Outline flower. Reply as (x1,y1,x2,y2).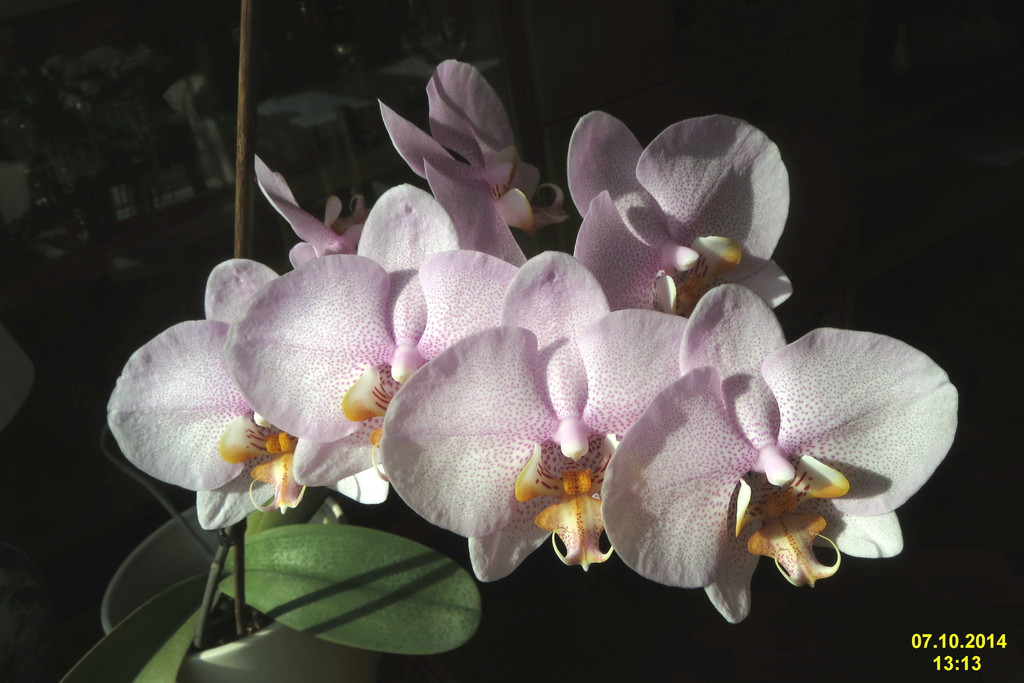
(589,289,958,601).
